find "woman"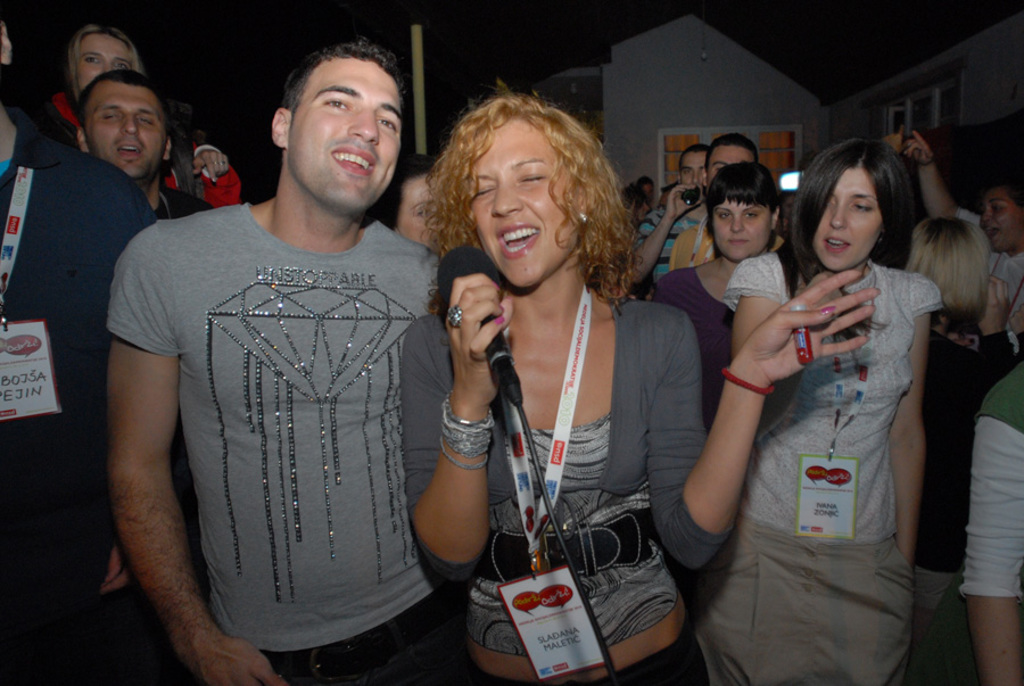
[752, 149, 955, 620]
